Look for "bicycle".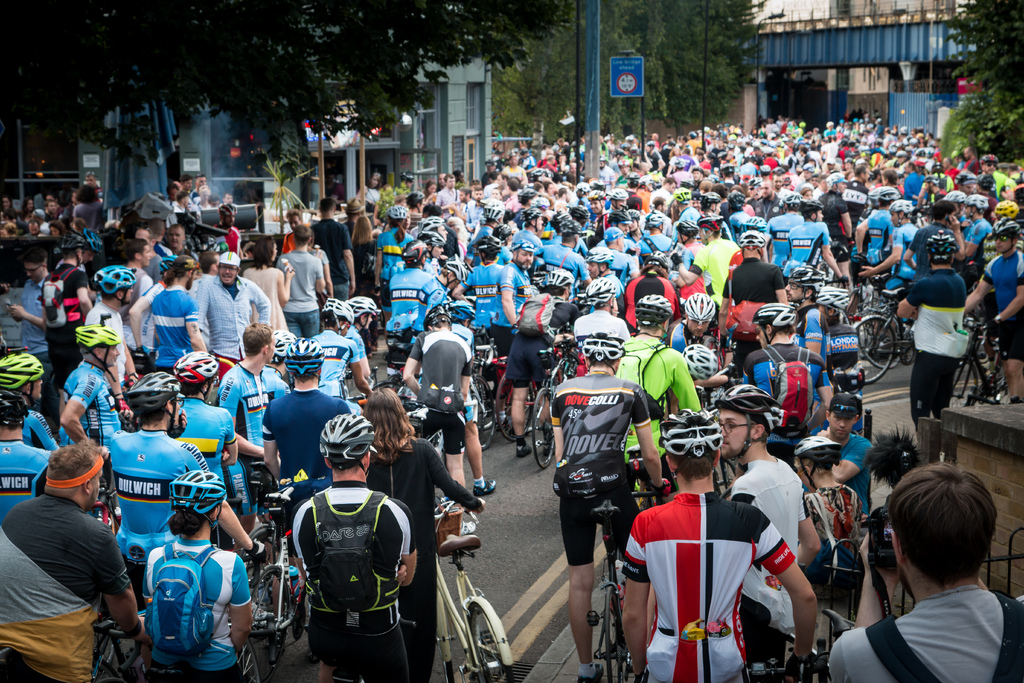
Found: <box>530,354,582,473</box>.
